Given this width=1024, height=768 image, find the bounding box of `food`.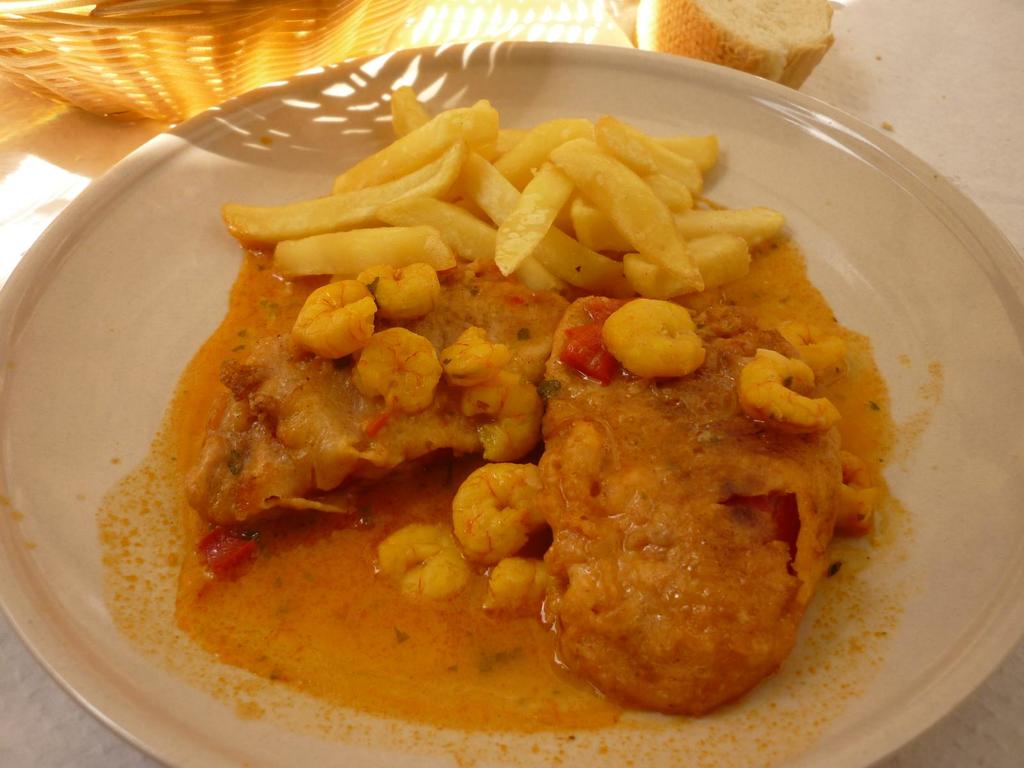
[641,1,834,80].
